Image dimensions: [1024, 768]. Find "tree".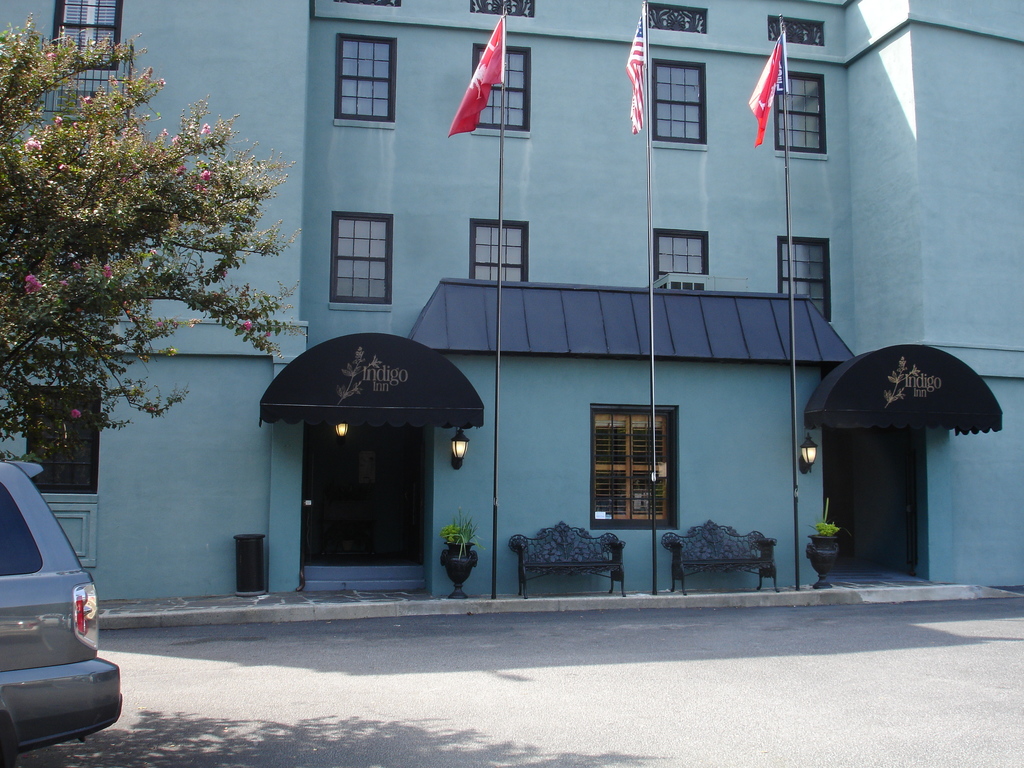
box(8, 40, 281, 561).
